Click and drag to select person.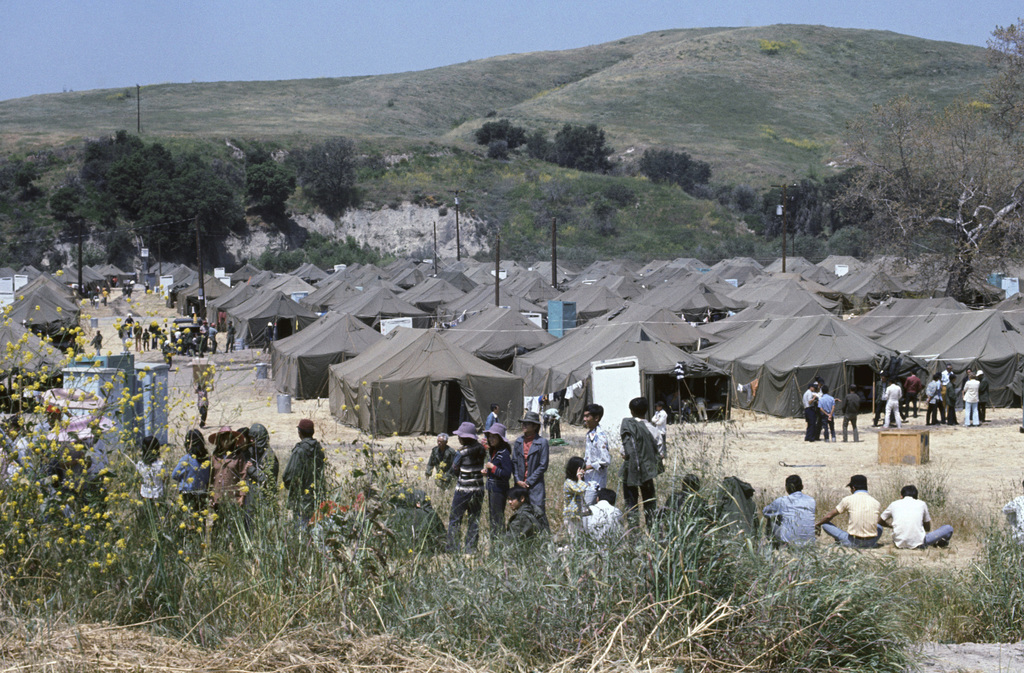
Selection: <bbox>84, 328, 105, 357</bbox>.
